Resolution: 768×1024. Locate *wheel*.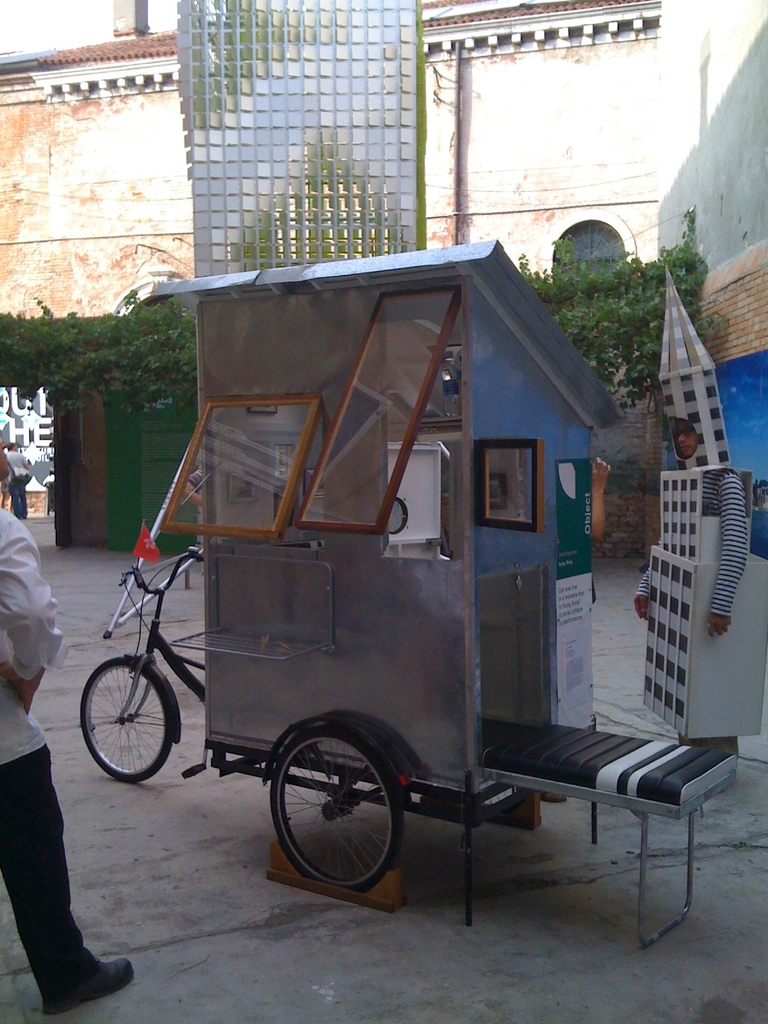
select_region(269, 728, 403, 888).
